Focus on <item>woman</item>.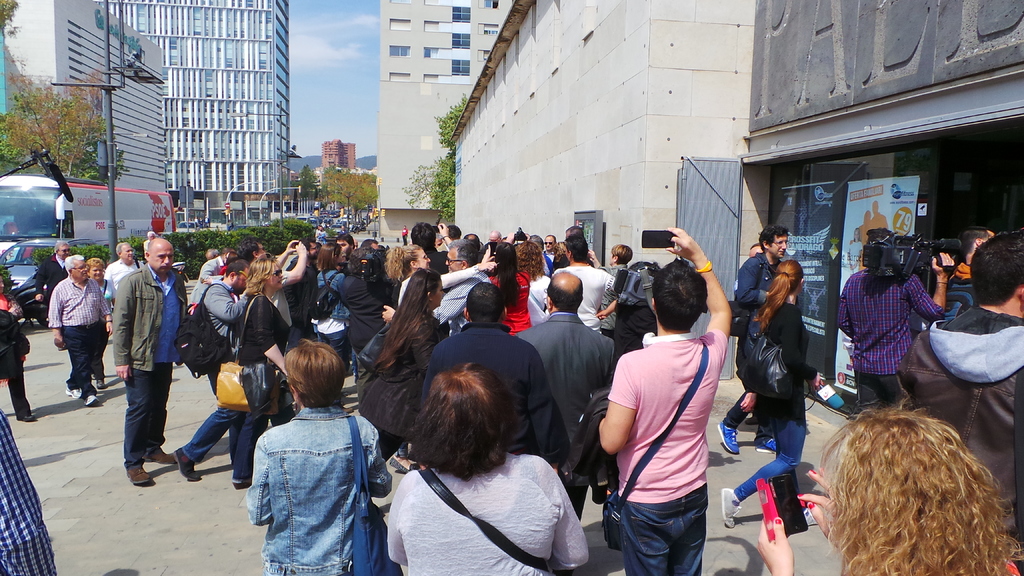
Focused at 707/259/843/536.
